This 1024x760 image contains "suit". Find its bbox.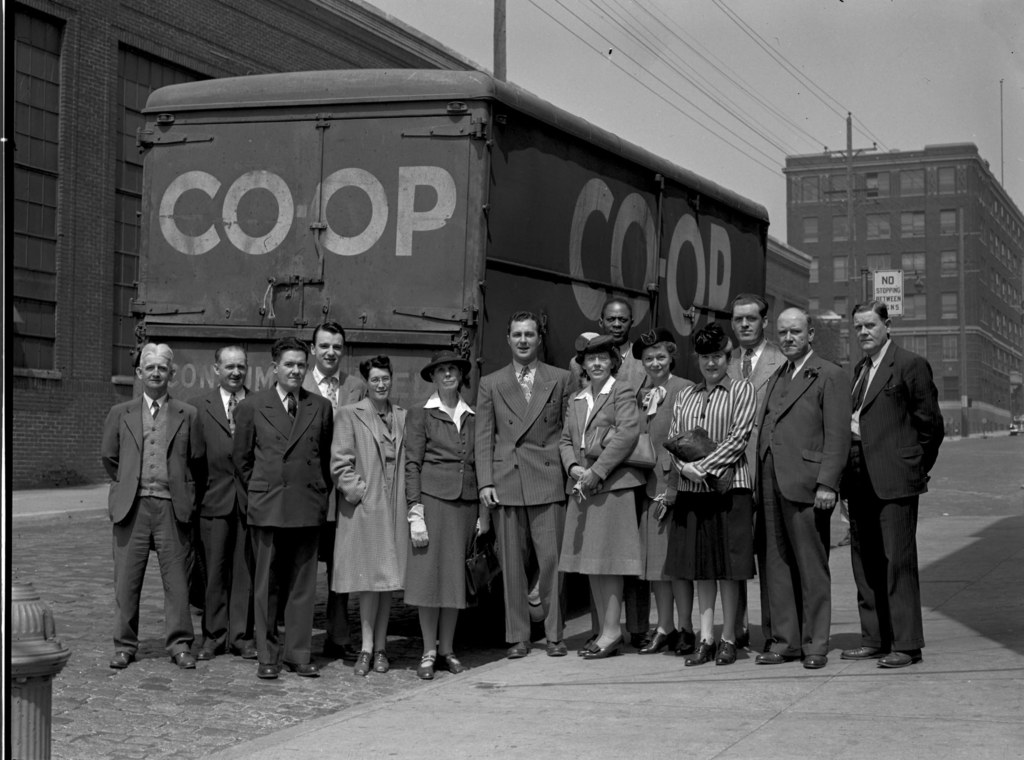
box(188, 382, 260, 658).
